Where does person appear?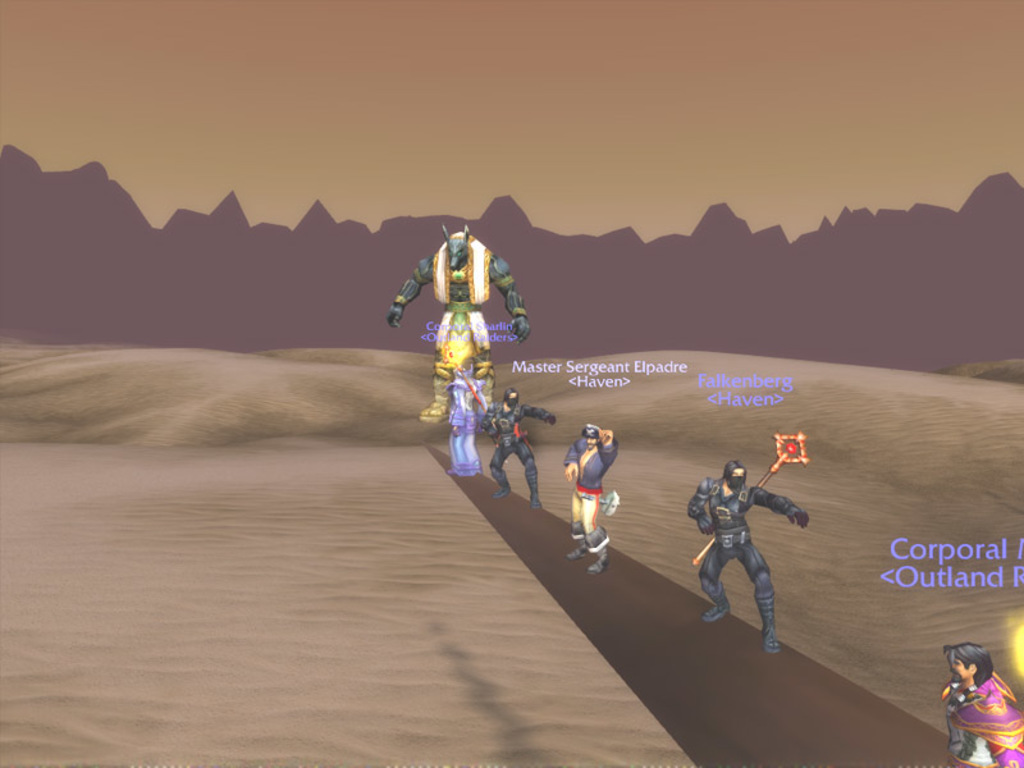
Appears at 570:416:626:576.
